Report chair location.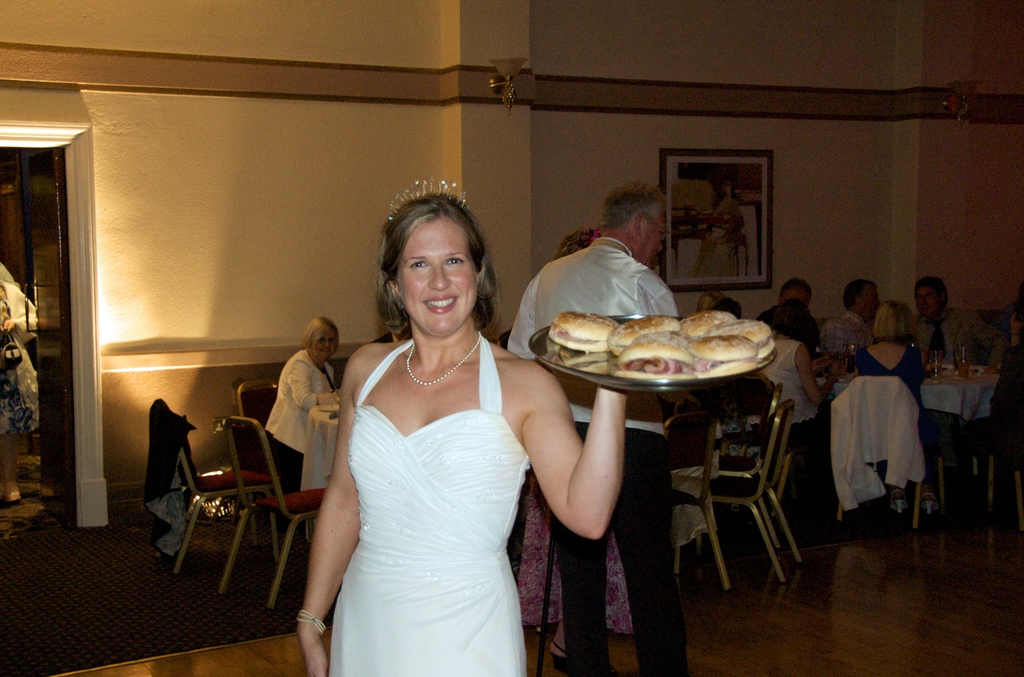
Report: 712,384,781,522.
